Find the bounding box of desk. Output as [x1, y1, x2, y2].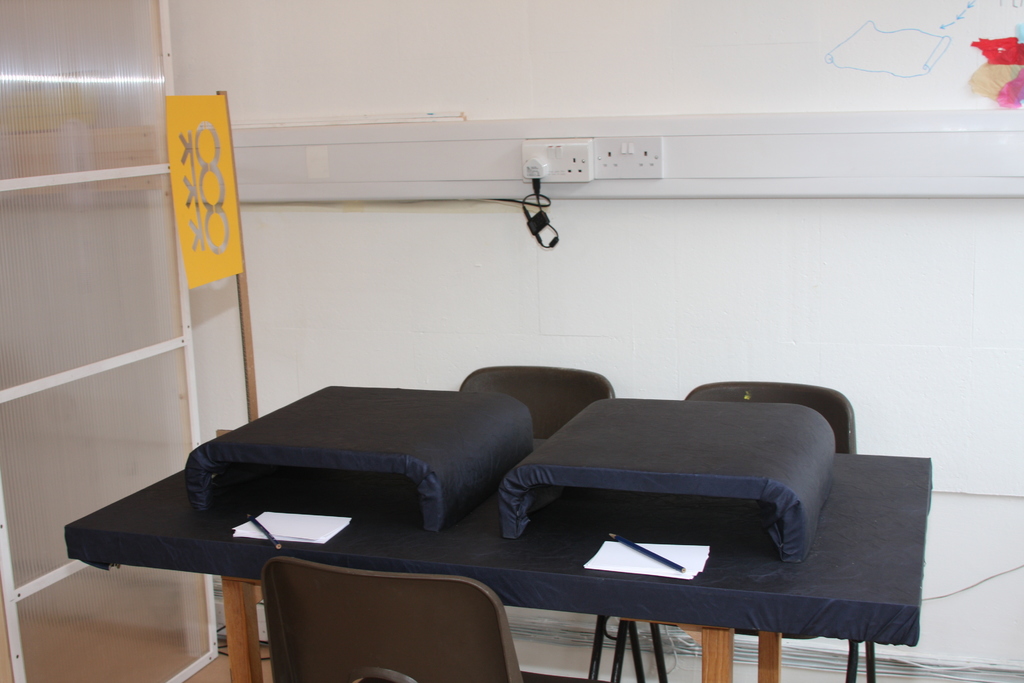
[99, 423, 873, 675].
